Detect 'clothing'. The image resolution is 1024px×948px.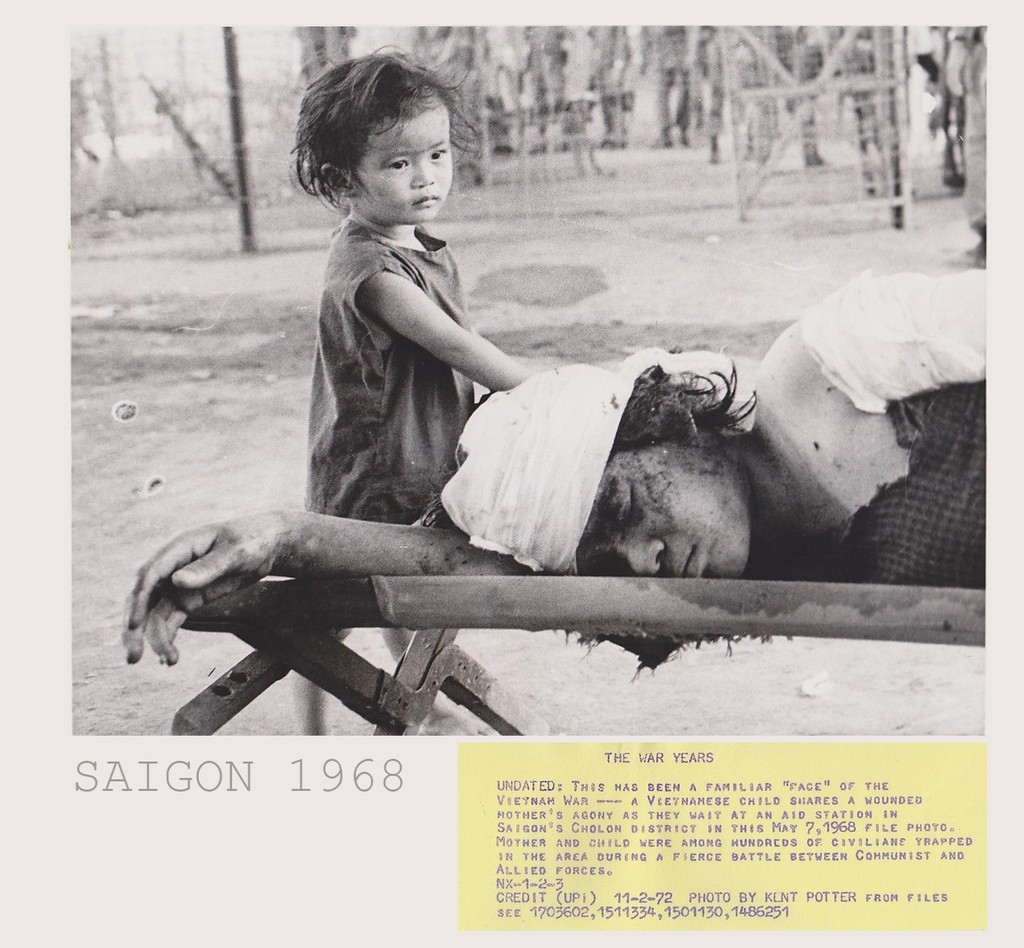
802:269:986:591.
